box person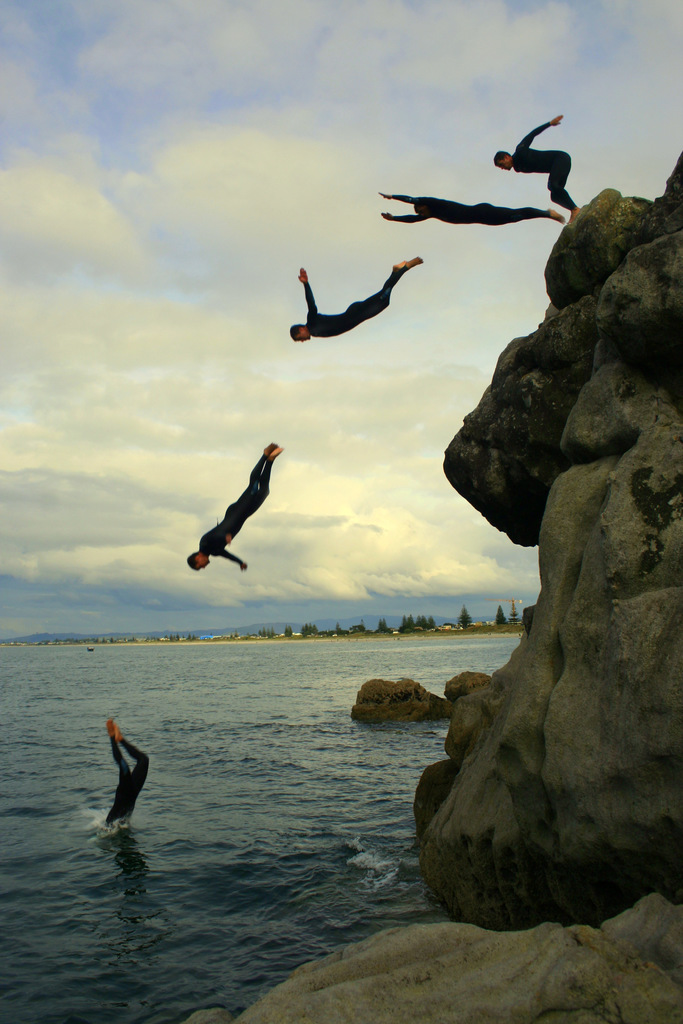
(left=493, top=113, right=579, bottom=221)
